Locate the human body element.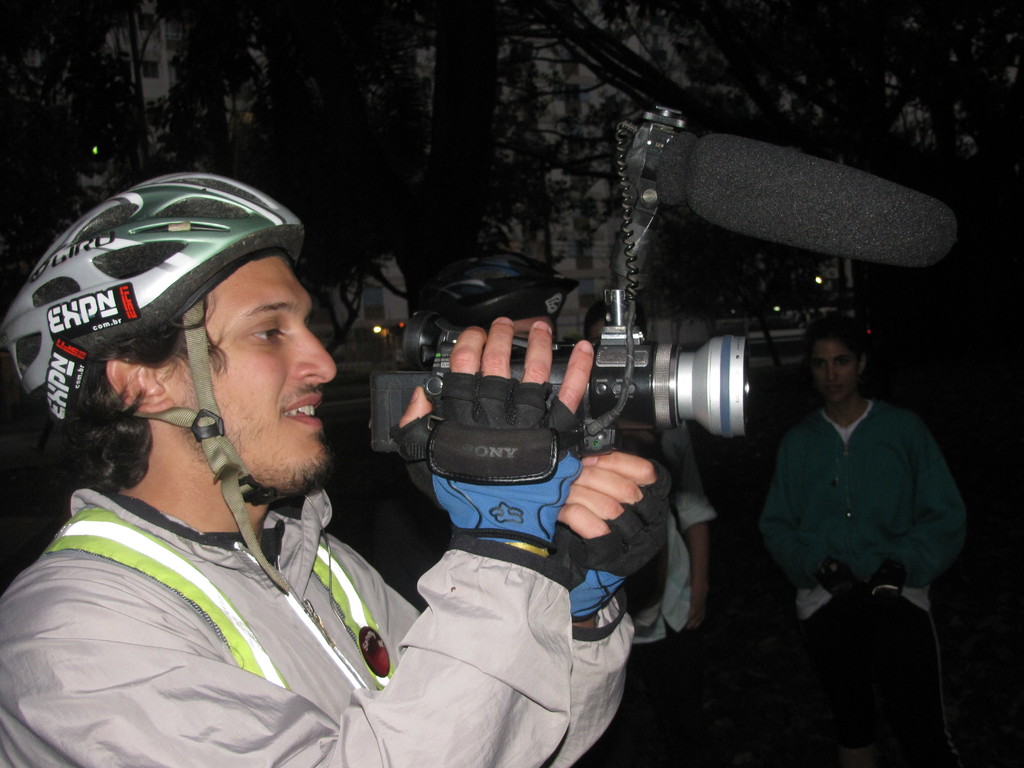
Element bbox: select_region(772, 399, 972, 685).
